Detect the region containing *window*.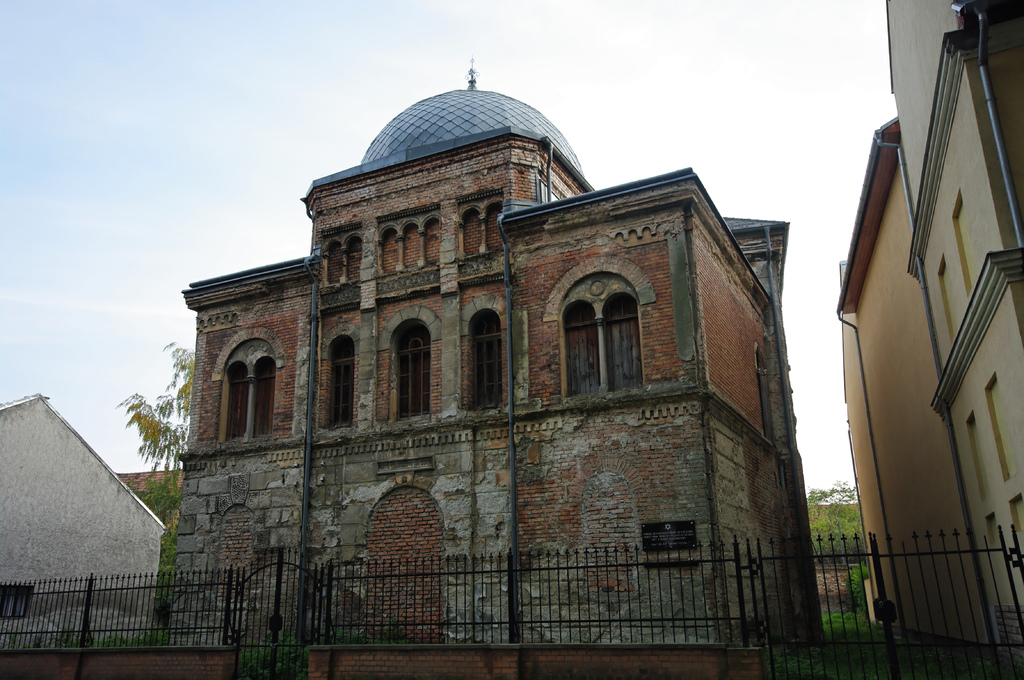
(x1=325, y1=335, x2=356, y2=428).
